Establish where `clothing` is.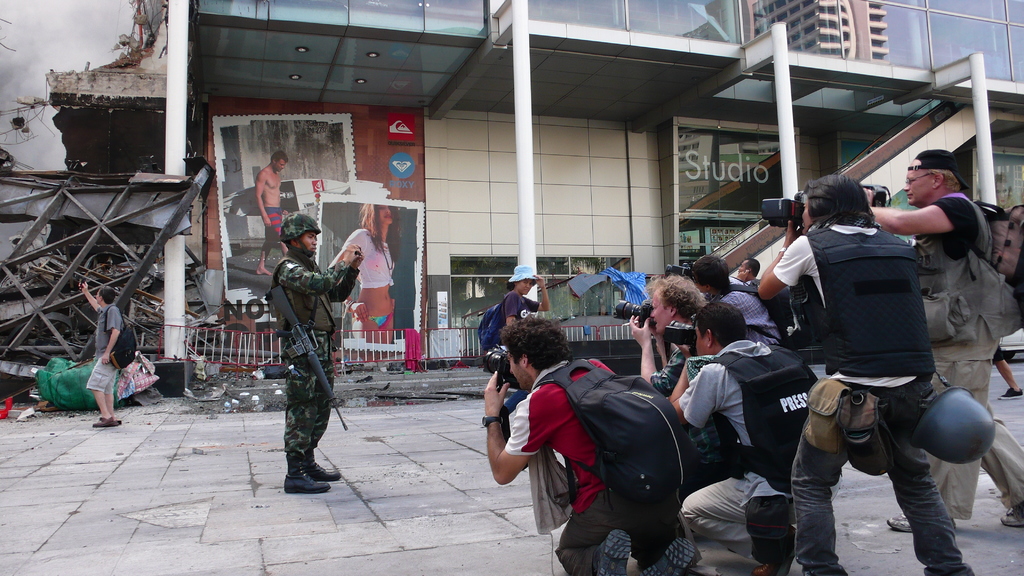
Established at l=267, t=255, r=362, b=459.
